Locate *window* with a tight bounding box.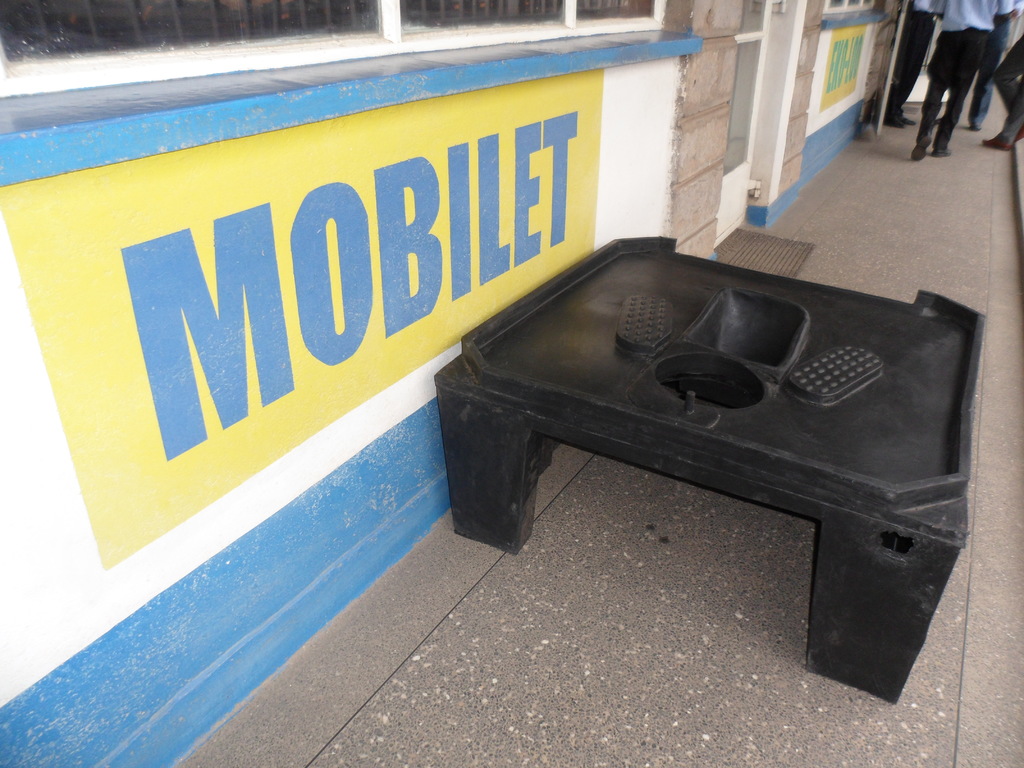
824/0/874/15.
